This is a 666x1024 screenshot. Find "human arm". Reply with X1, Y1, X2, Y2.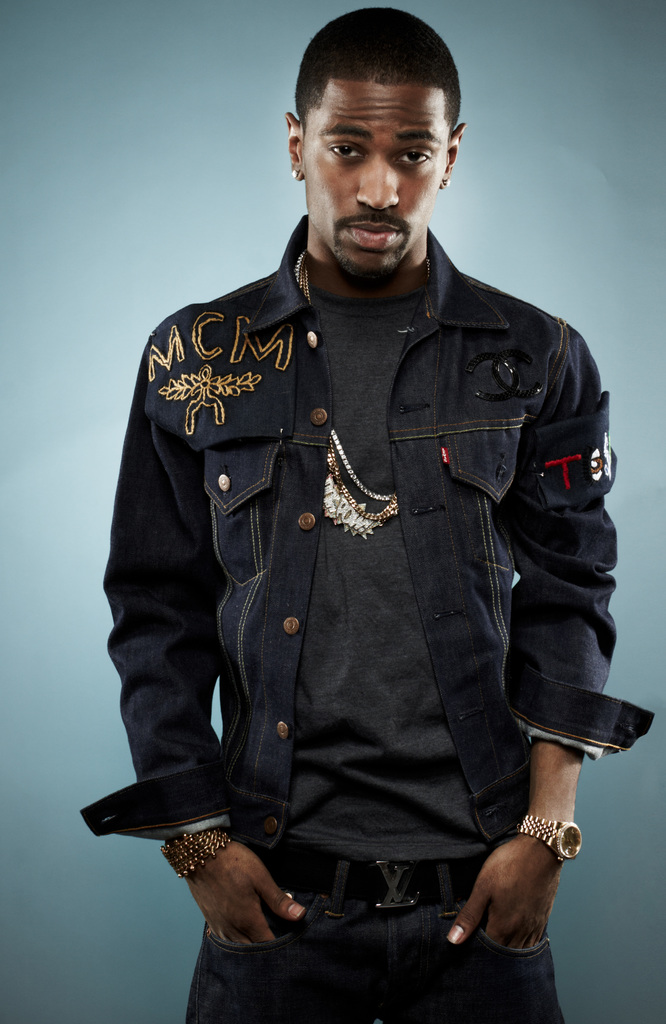
99, 319, 306, 937.
